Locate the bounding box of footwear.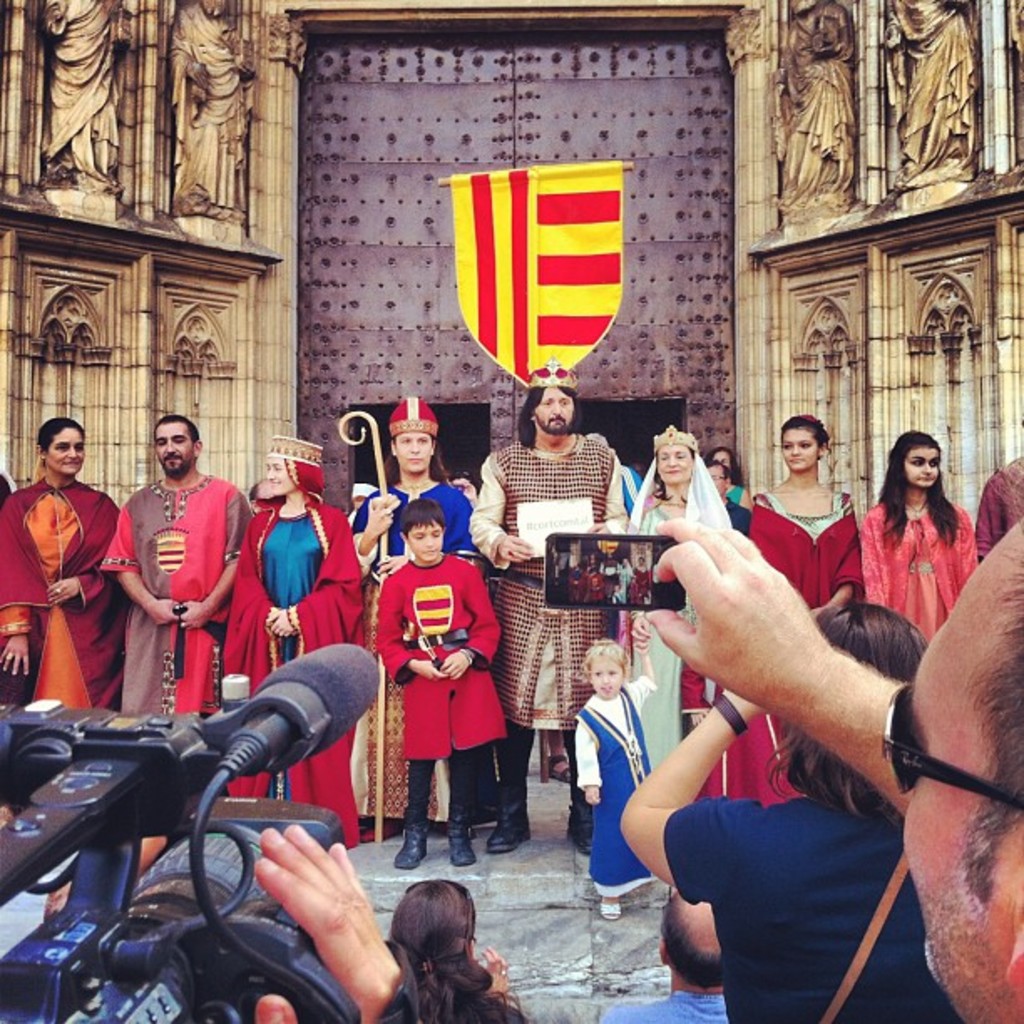
Bounding box: {"x1": 566, "y1": 810, "x2": 599, "y2": 853}.
